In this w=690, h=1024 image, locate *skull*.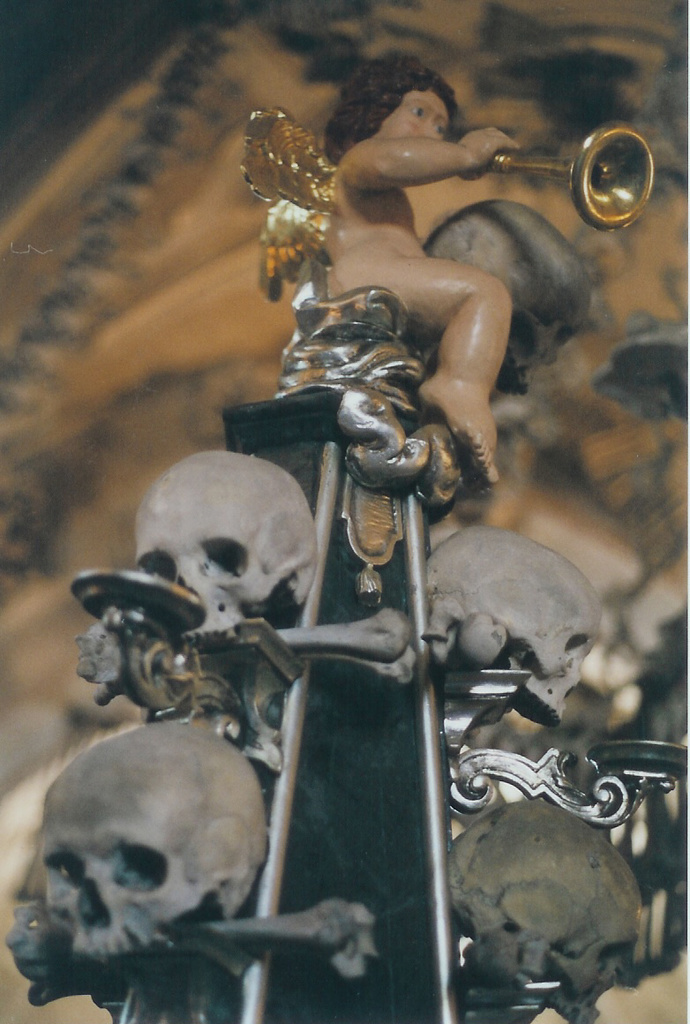
Bounding box: pyautogui.locateOnScreen(425, 525, 609, 727).
